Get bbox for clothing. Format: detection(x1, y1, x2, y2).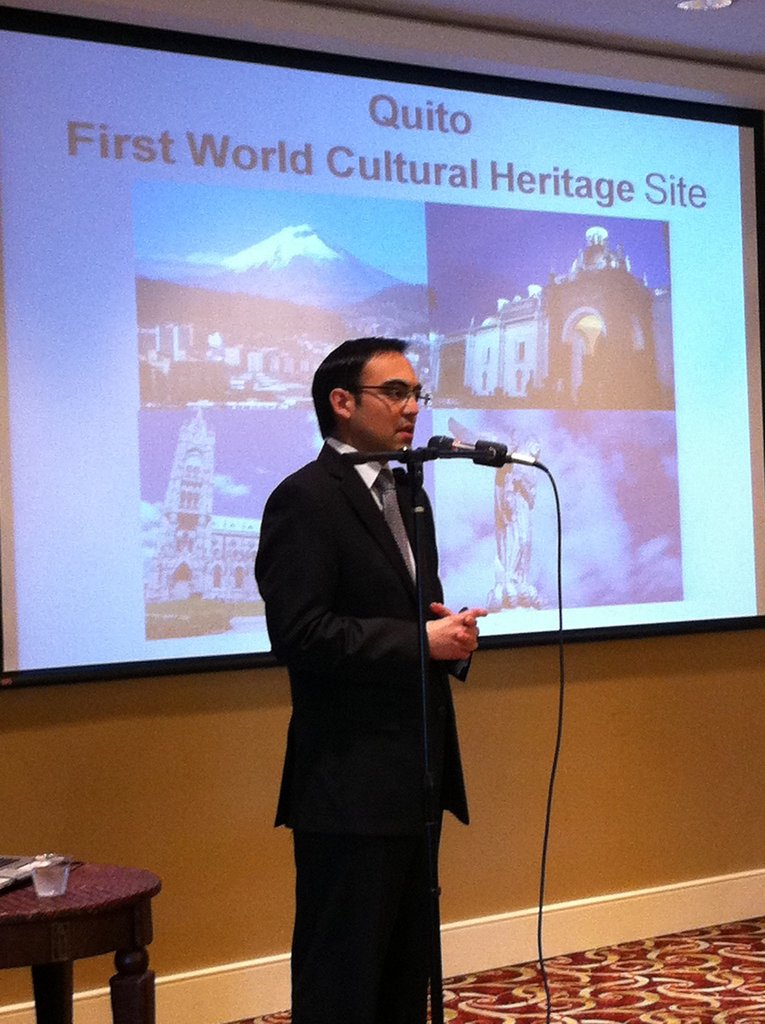
detection(248, 429, 471, 1021).
